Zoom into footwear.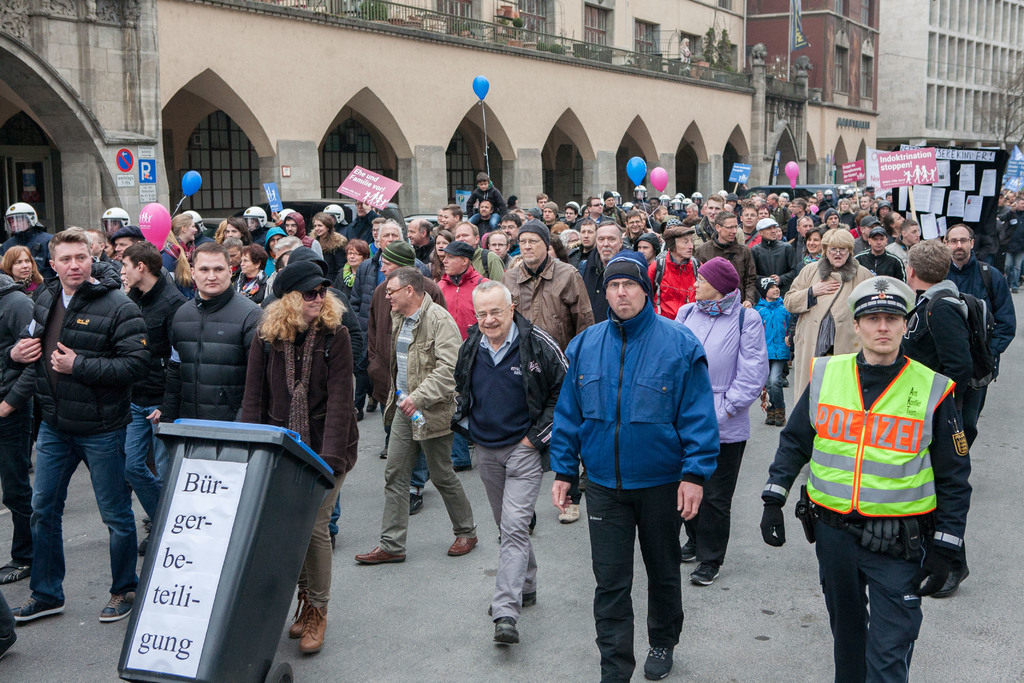
Zoom target: left=640, top=642, right=674, bottom=679.
